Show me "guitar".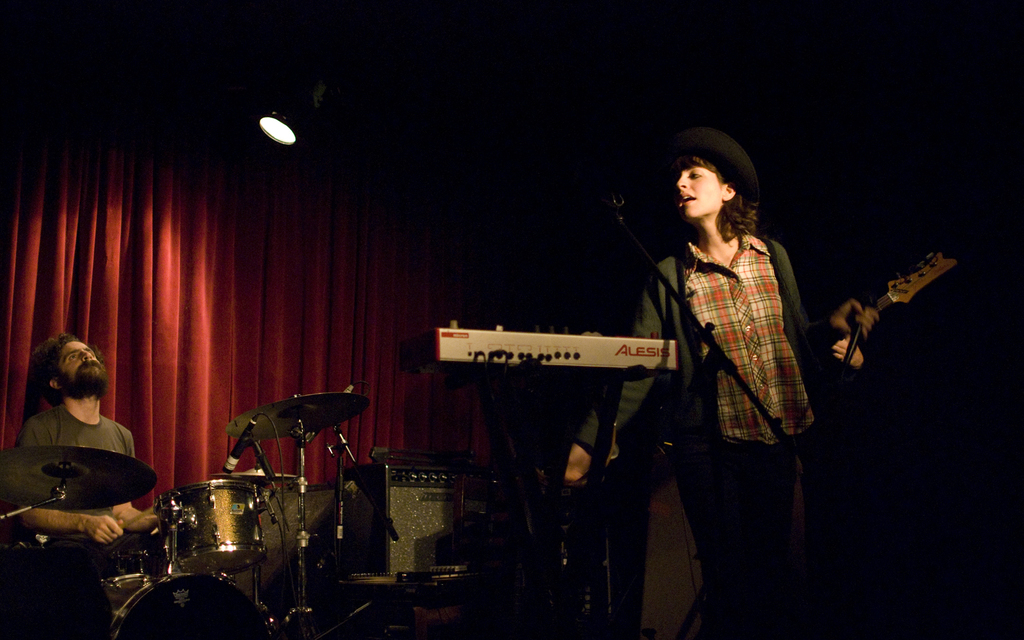
"guitar" is here: [806, 252, 961, 360].
